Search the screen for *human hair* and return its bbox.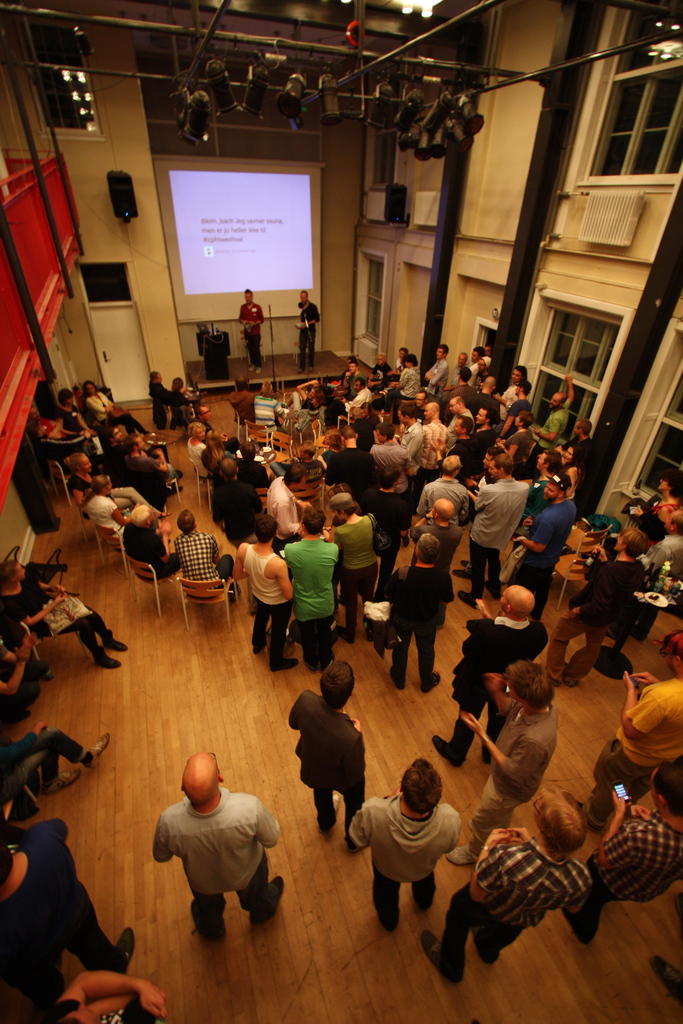
Found: bbox(577, 419, 591, 435).
